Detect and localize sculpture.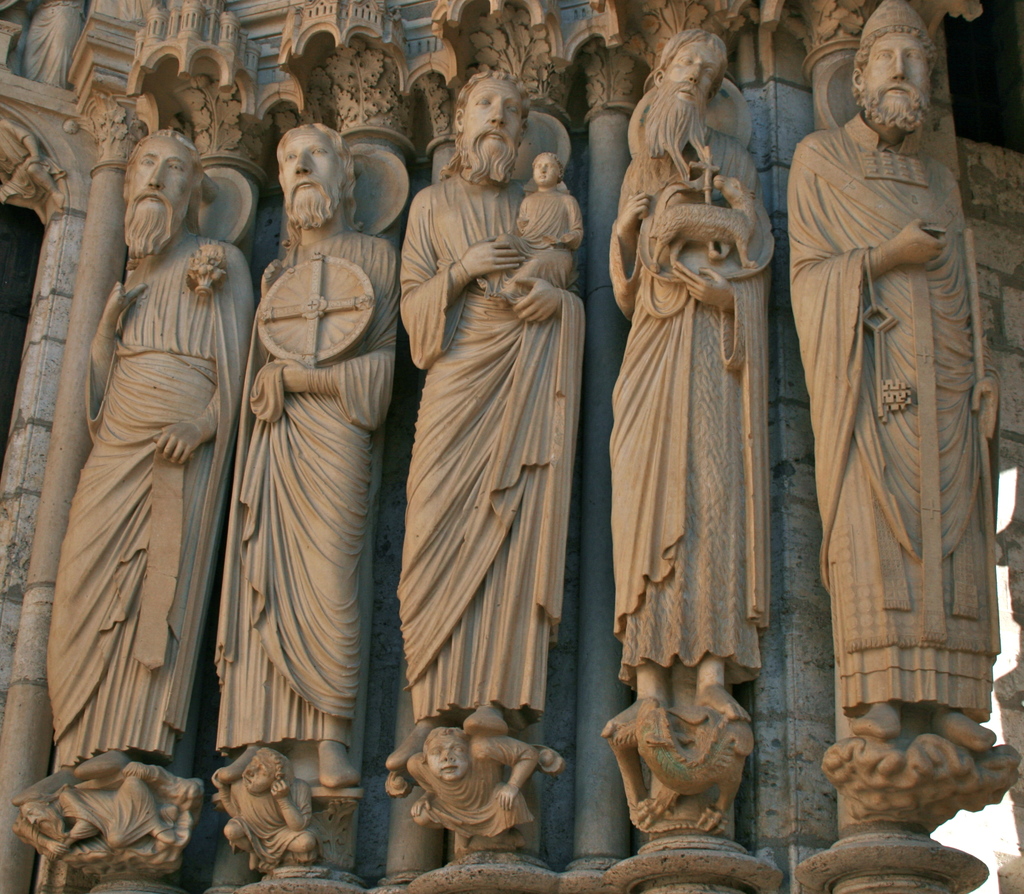
Localized at {"left": 16, "top": 760, "right": 225, "bottom": 864}.
